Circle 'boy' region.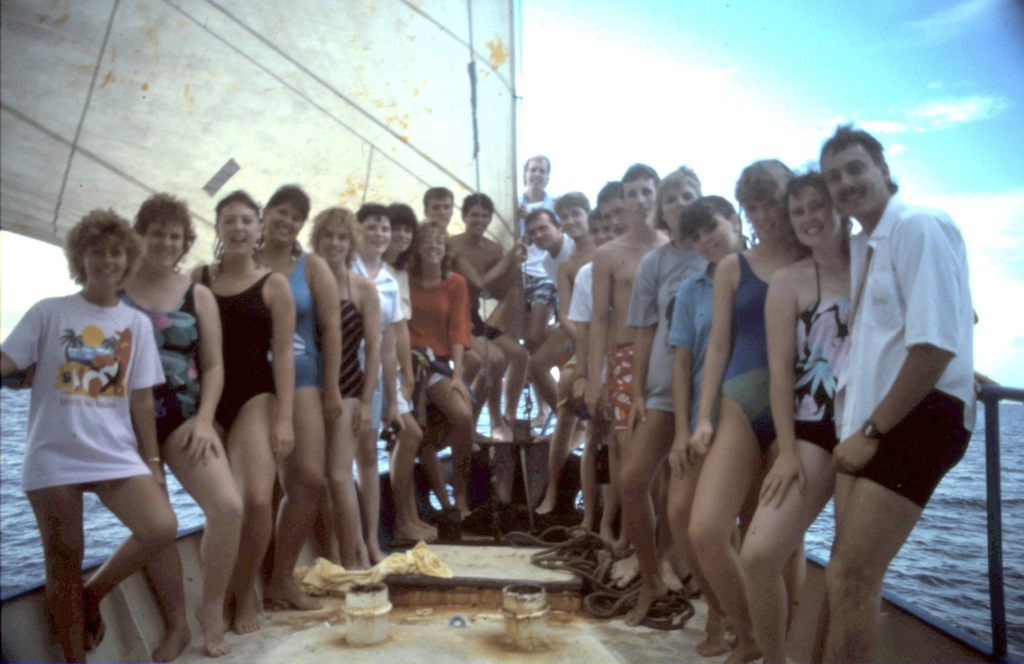
Region: [545, 190, 602, 465].
